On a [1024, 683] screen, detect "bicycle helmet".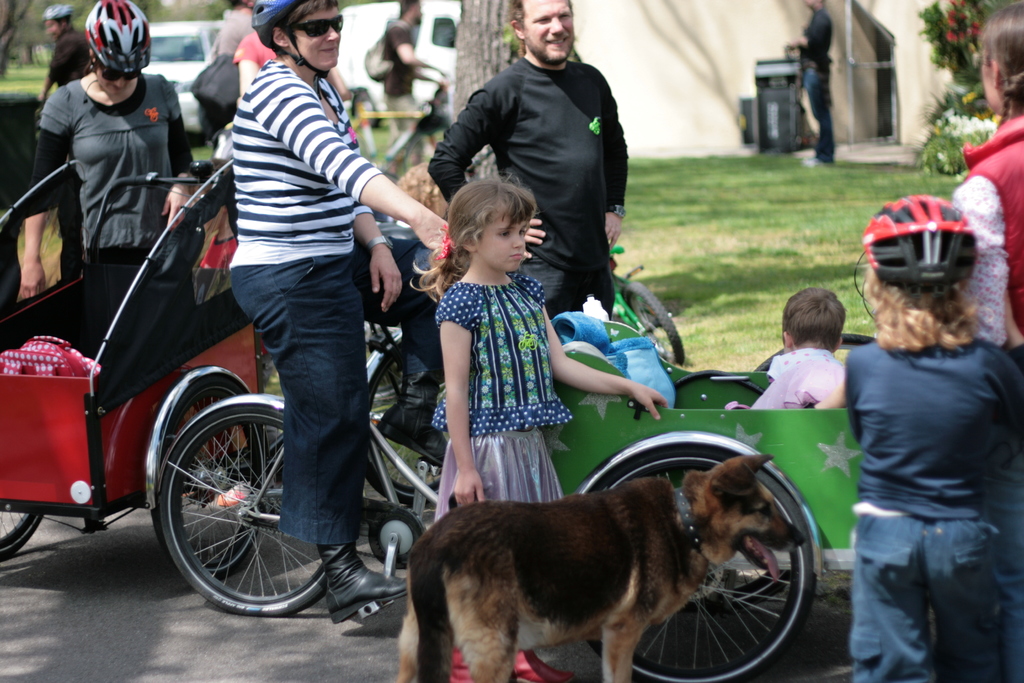
box(254, 0, 307, 59).
